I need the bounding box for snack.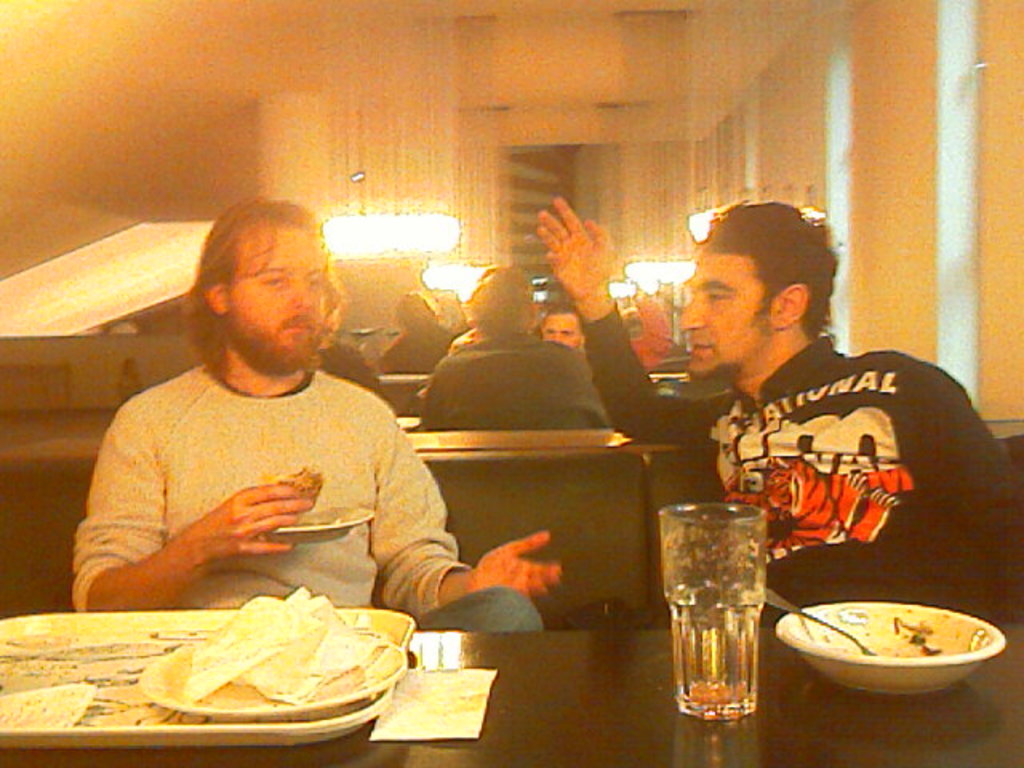
Here it is: {"left": 126, "top": 616, "right": 397, "bottom": 733}.
